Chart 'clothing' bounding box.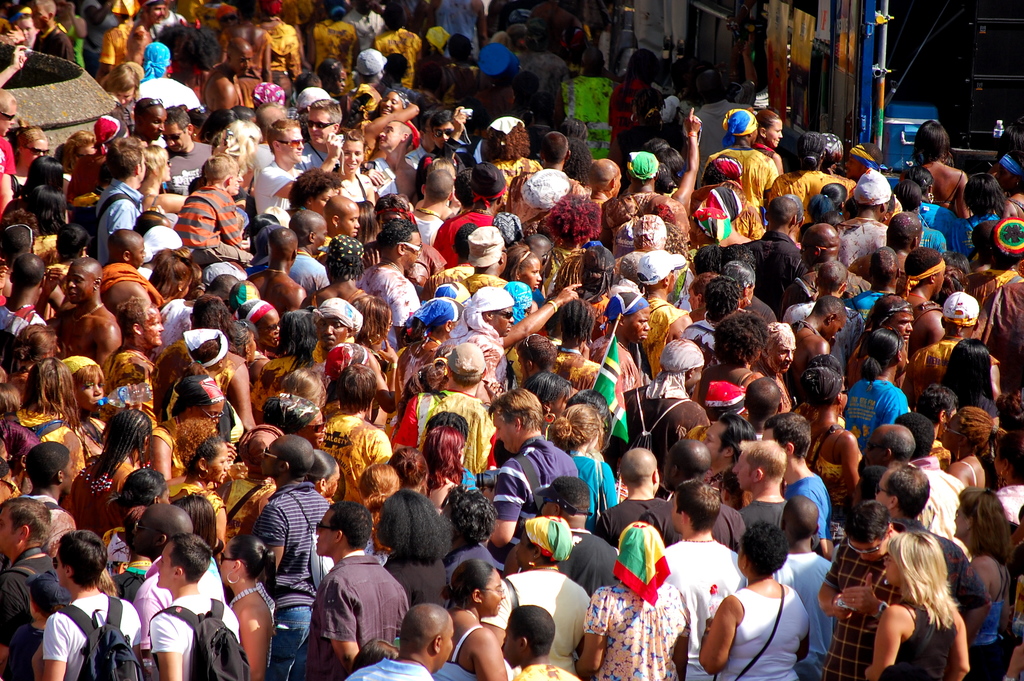
Charted: (152,591,239,680).
